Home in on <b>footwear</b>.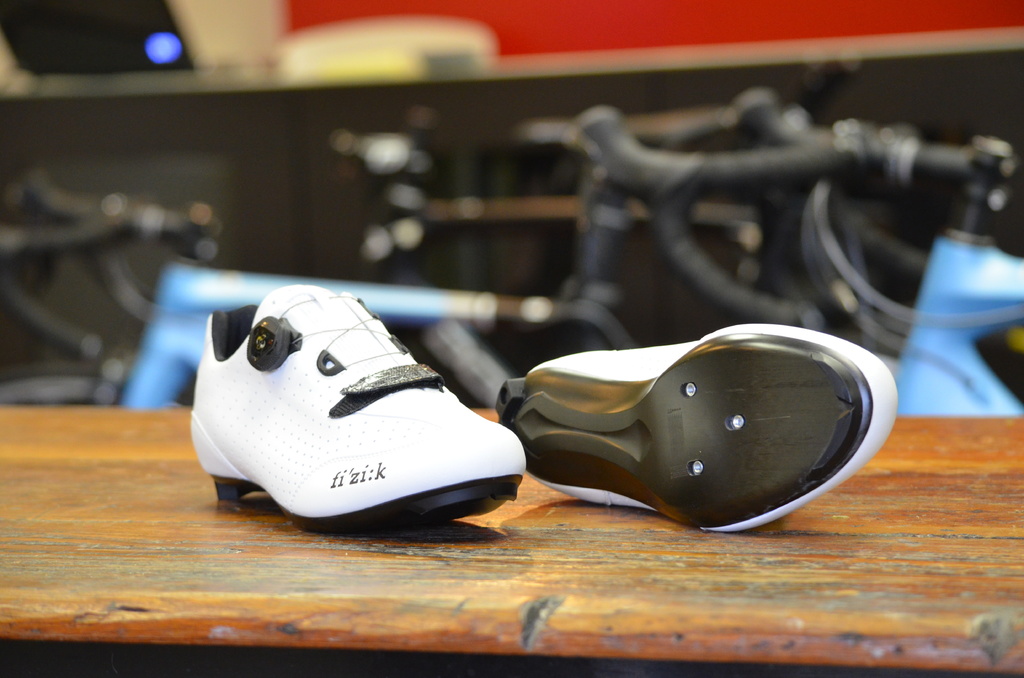
Homed in at 489/307/901/543.
